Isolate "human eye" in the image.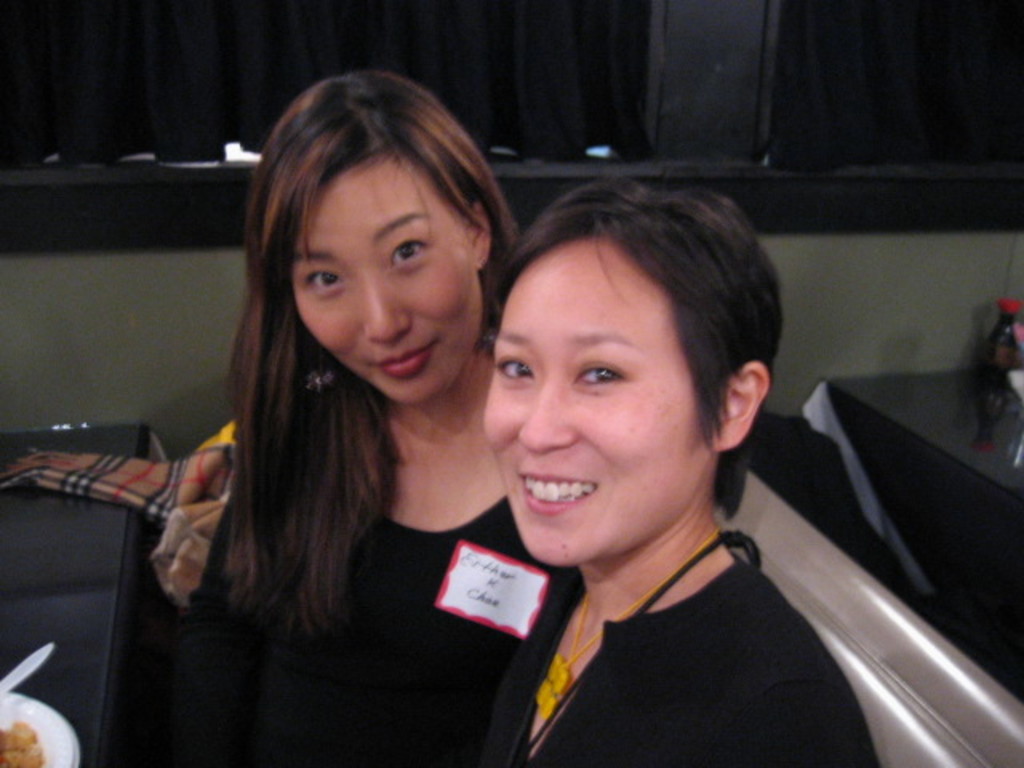
Isolated region: 571,363,632,392.
